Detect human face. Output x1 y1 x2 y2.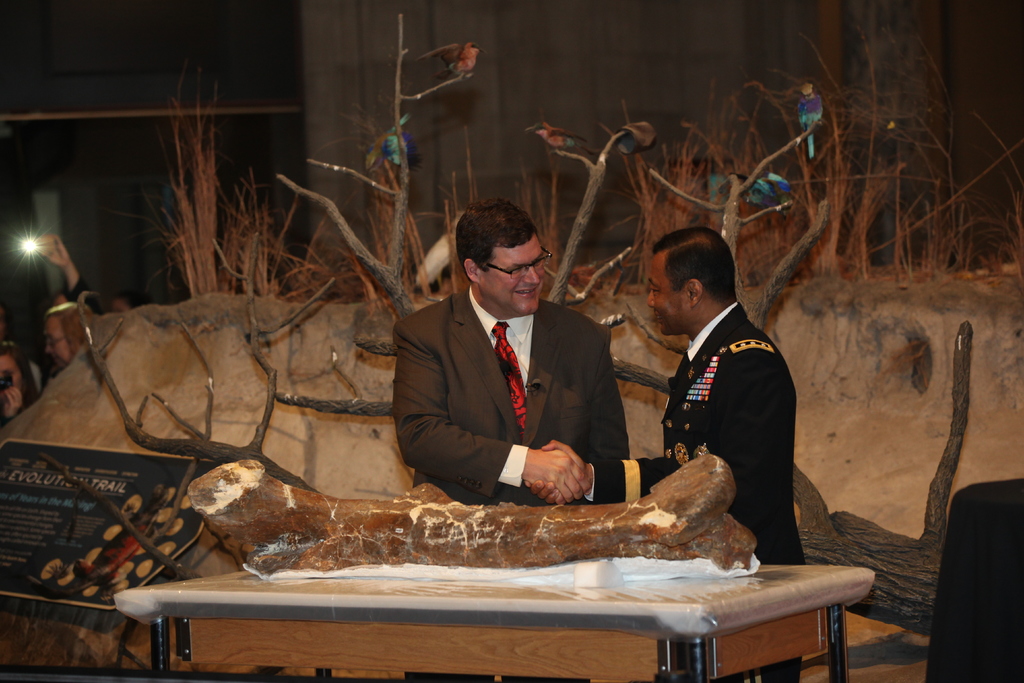
481 233 547 315.
